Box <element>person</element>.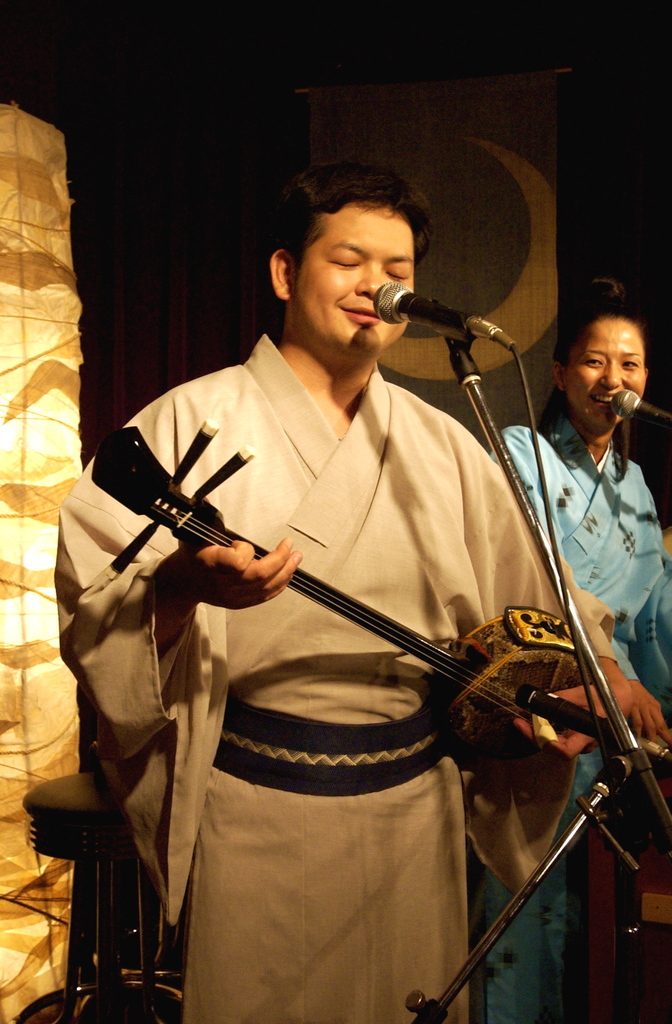
x1=493 y1=284 x2=671 y2=1023.
